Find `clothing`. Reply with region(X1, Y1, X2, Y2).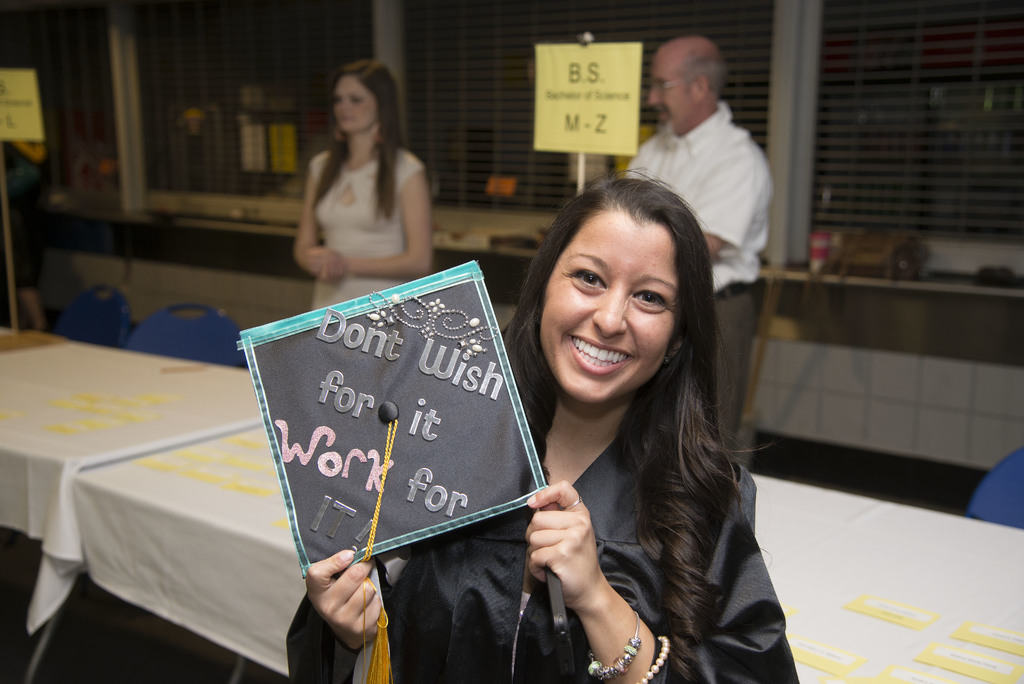
region(308, 149, 428, 312).
